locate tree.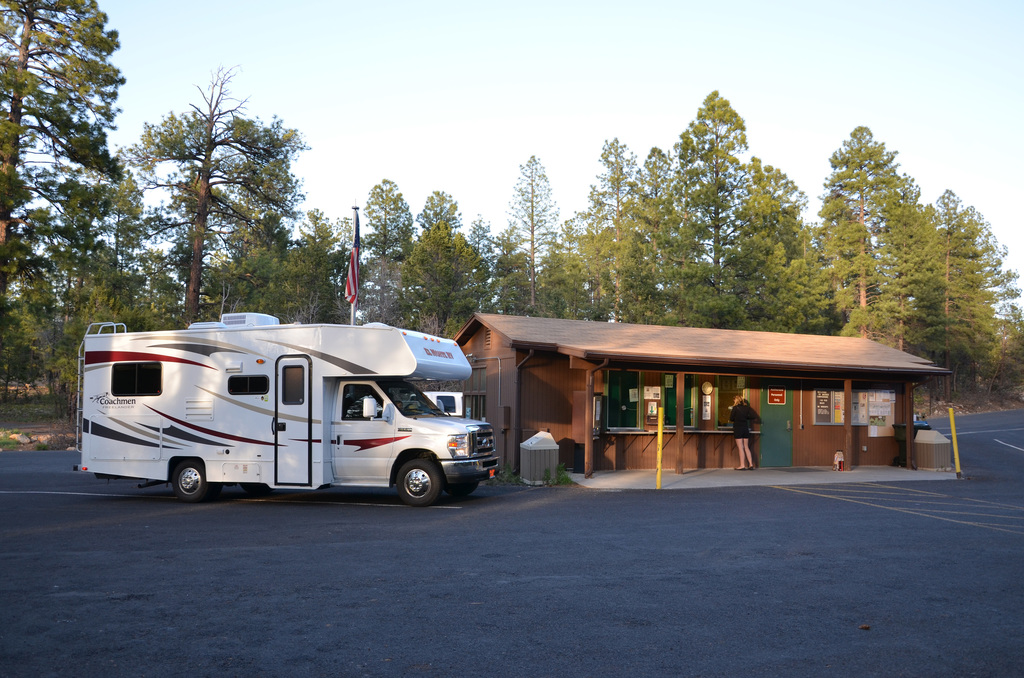
Bounding box: (461, 211, 499, 260).
